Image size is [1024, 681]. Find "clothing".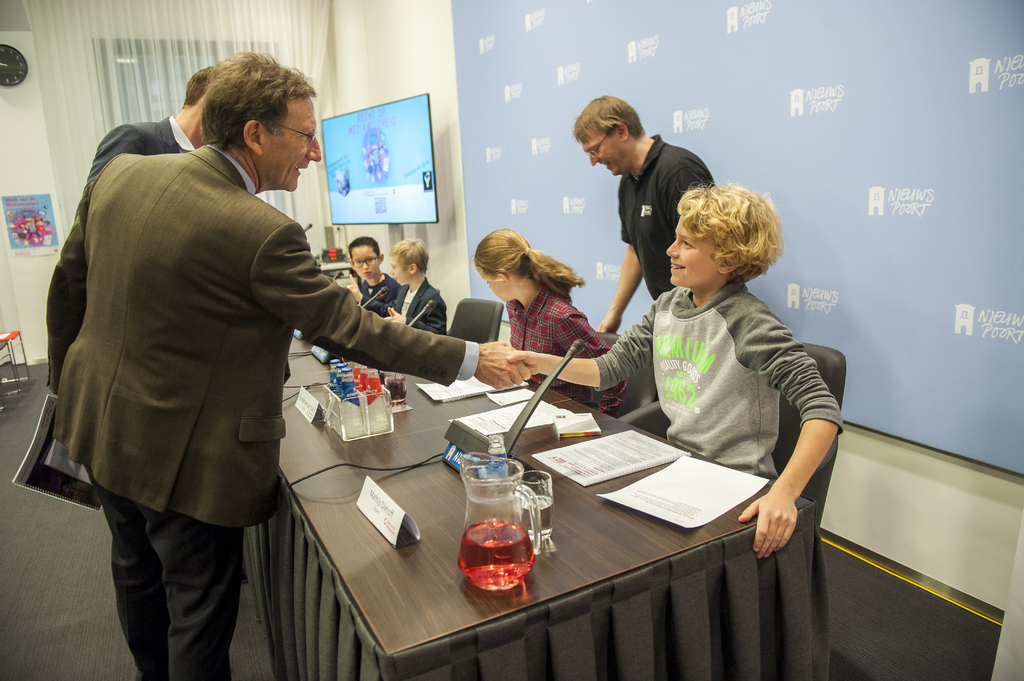
618,124,714,308.
